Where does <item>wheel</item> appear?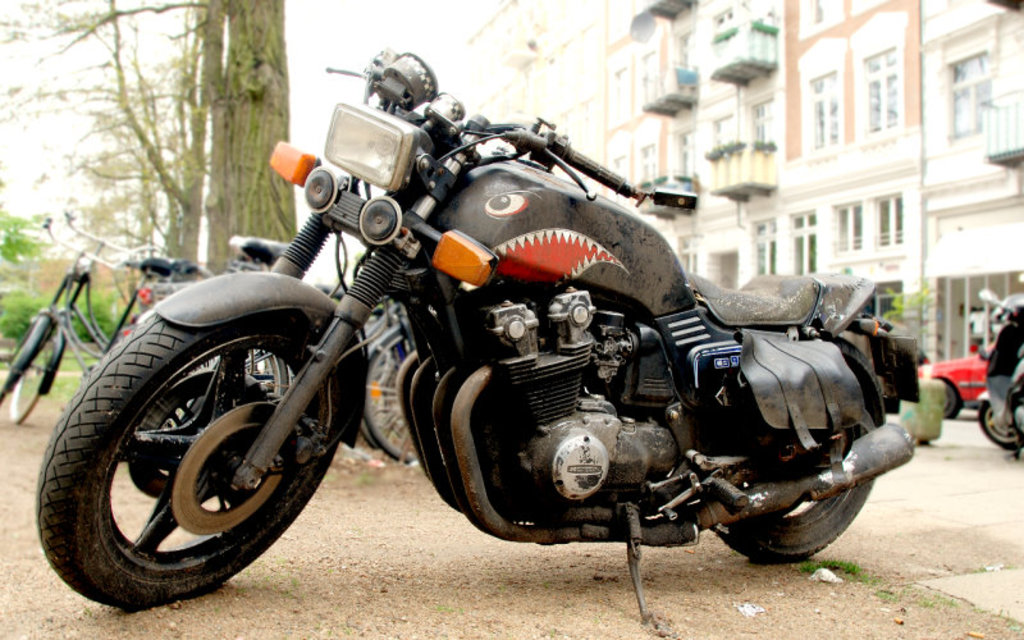
Appears at [33, 298, 364, 611].
